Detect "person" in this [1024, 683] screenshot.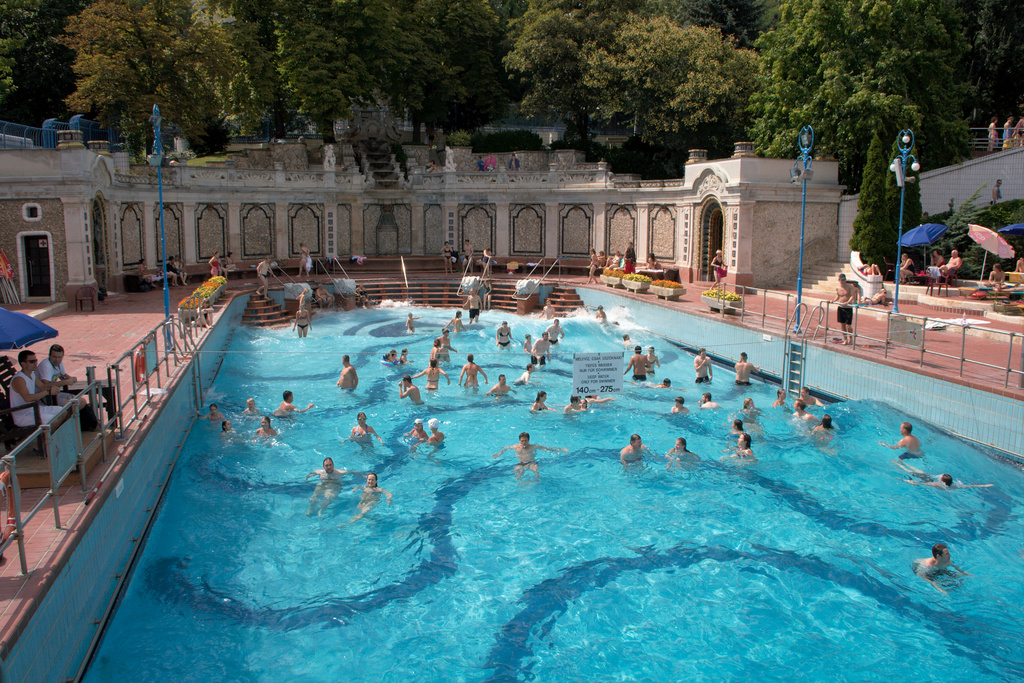
Detection: {"x1": 799, "y1": 383, "x2": 824, "y2": 409}.
